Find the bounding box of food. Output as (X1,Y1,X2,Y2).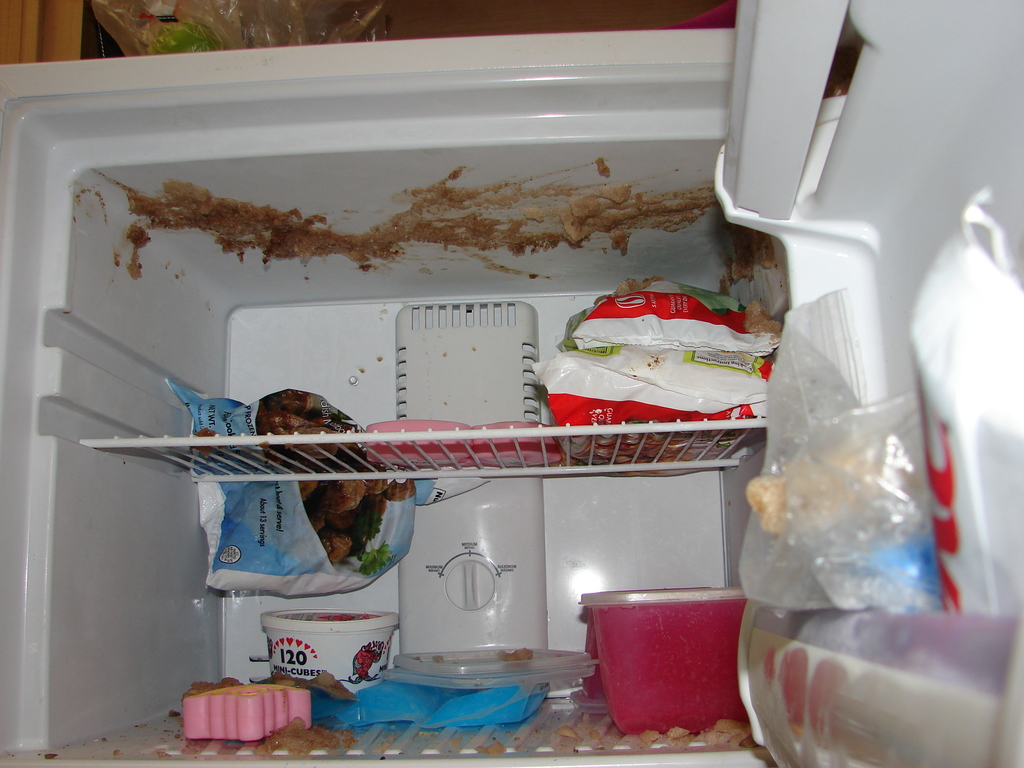
(161,675,353,765).
